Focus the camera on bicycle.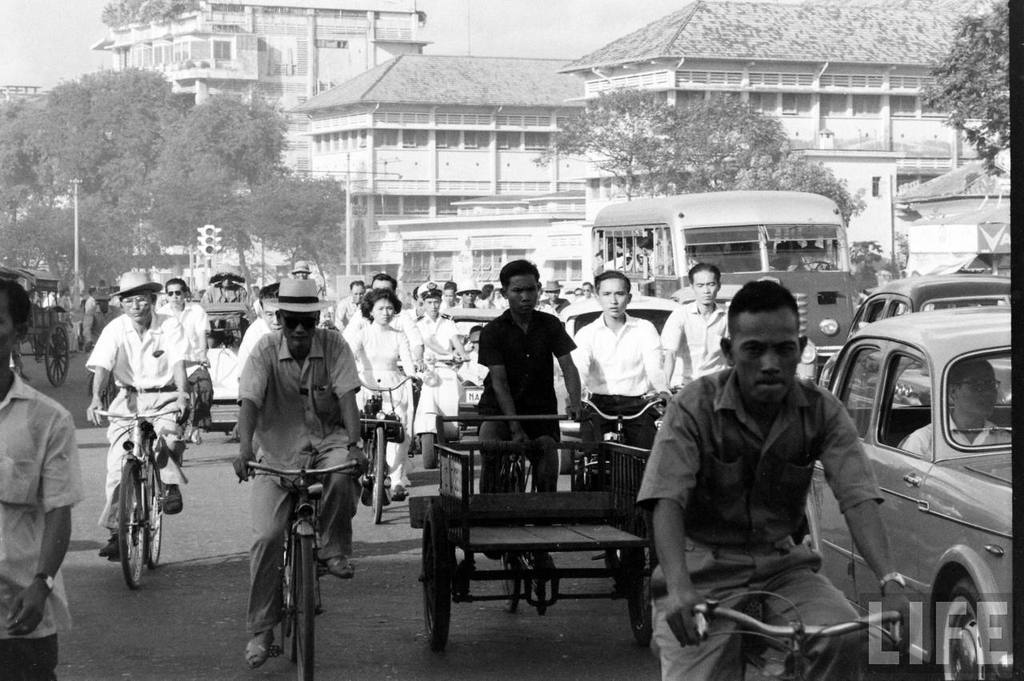
Focus region: x1=90, y1=422, x2=187, y2=600.
